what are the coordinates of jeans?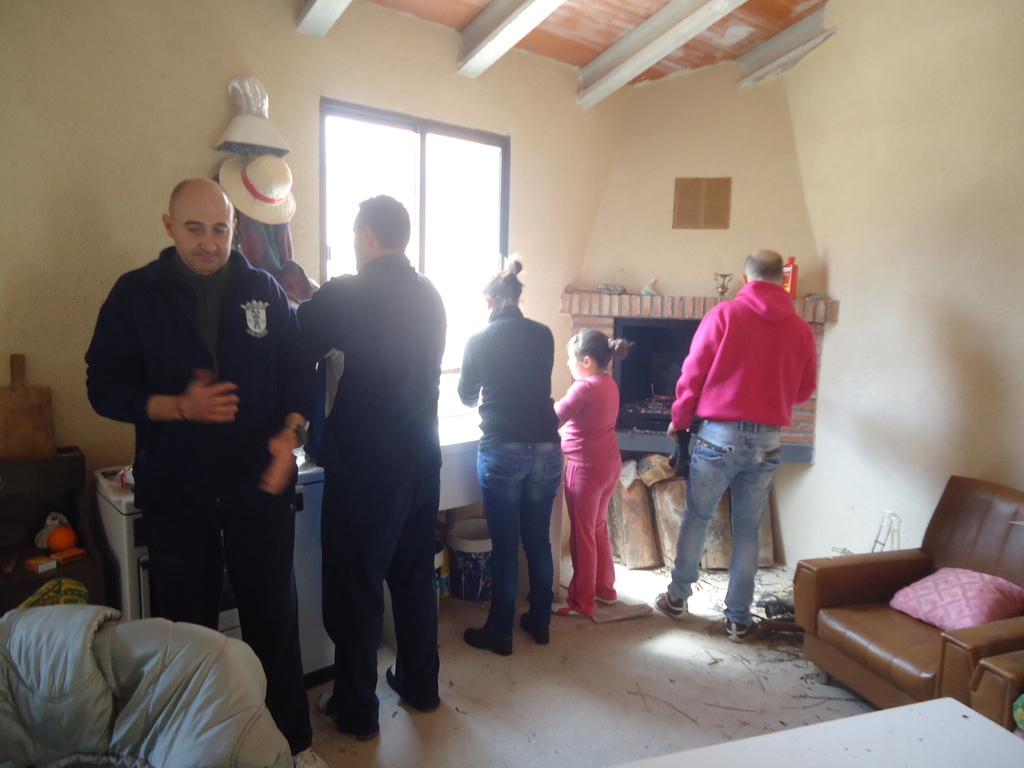
{"x1": 131, "y1": 502, "x2": 310, "y2": 748}.
